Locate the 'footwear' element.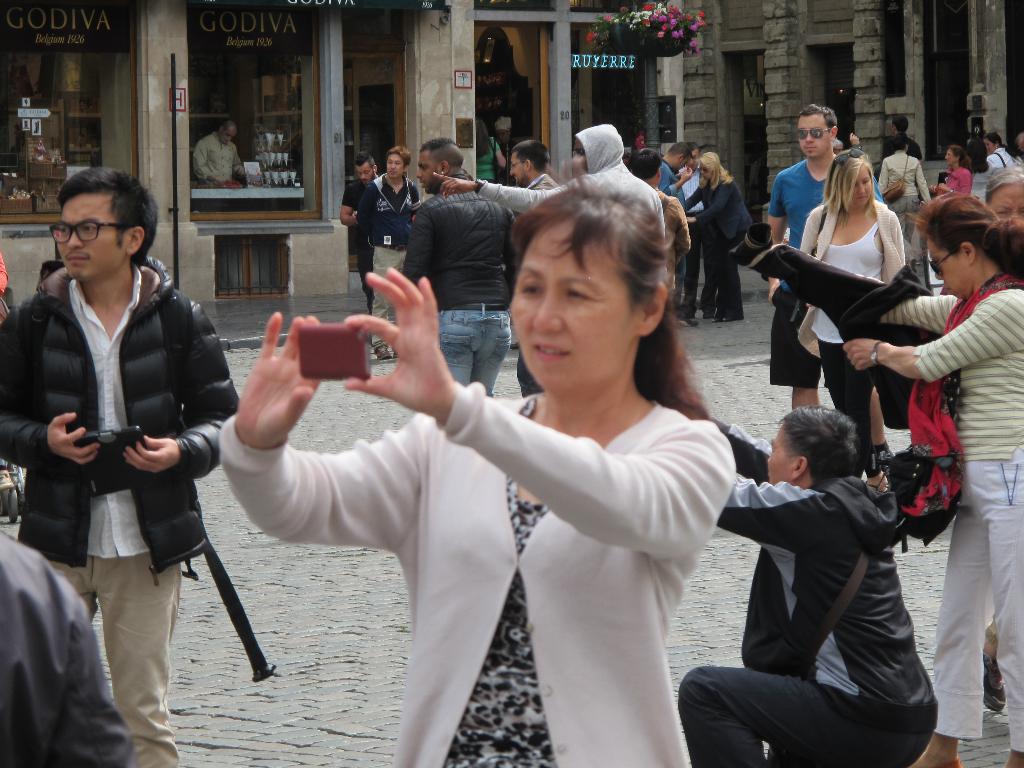
Element bbox: select_region(698, 312, 716, 323).
